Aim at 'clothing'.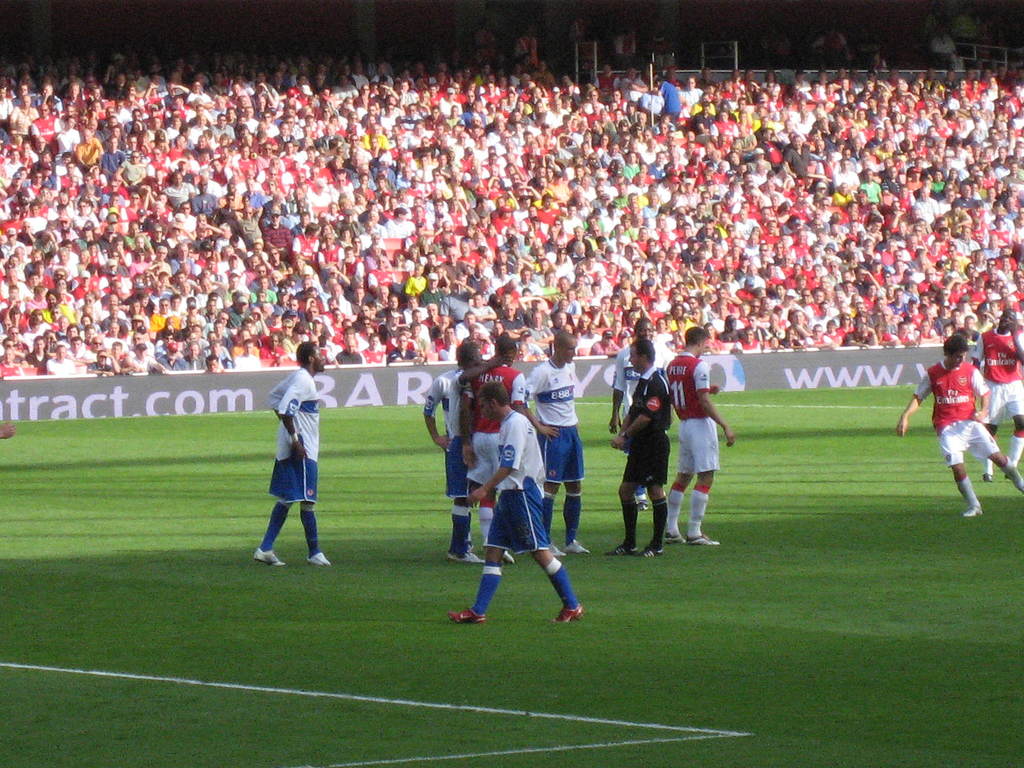
Aimed at 541,430,580,482.
